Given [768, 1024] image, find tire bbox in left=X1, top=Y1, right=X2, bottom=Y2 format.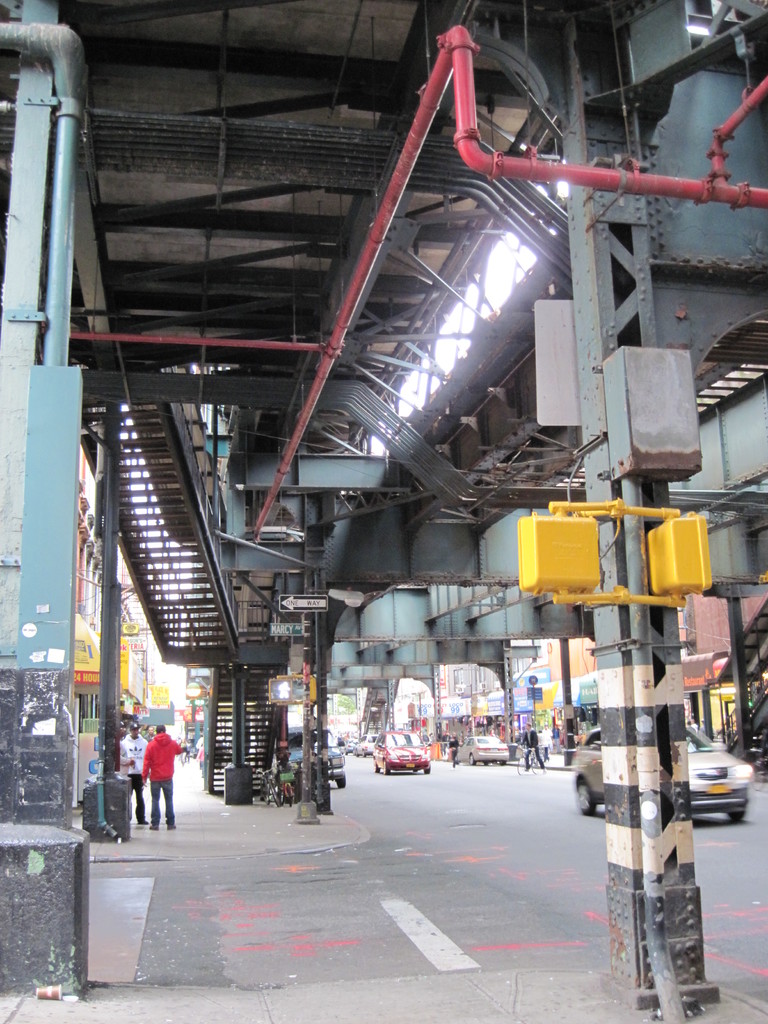
left=335, top=767, right=347, bottom=788.
